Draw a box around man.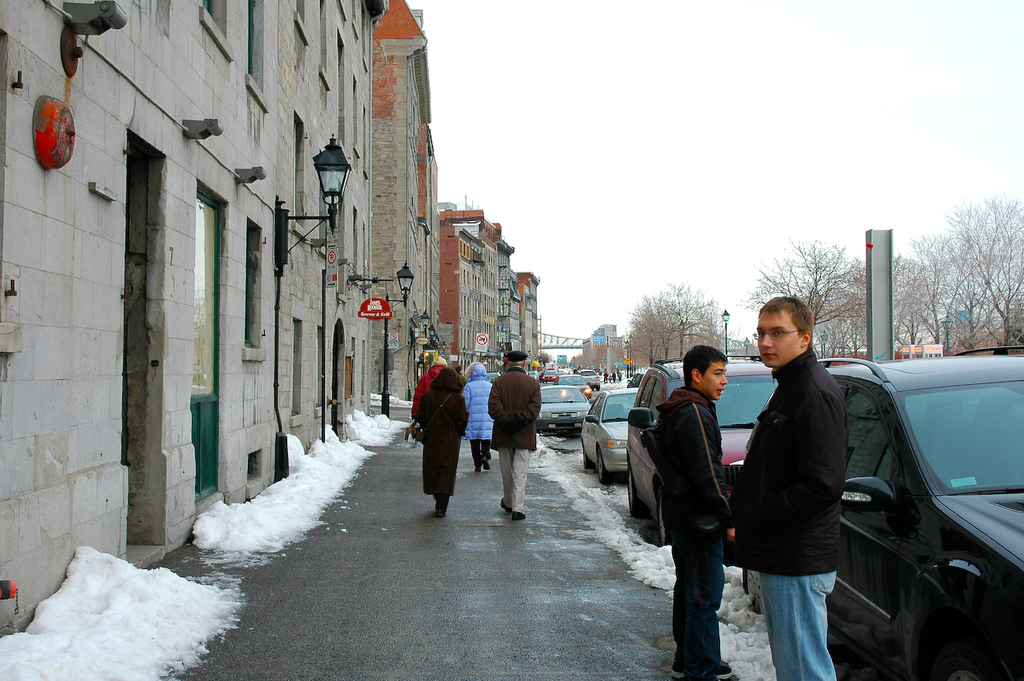
left=486, top=351, right=542, bottom=522.
